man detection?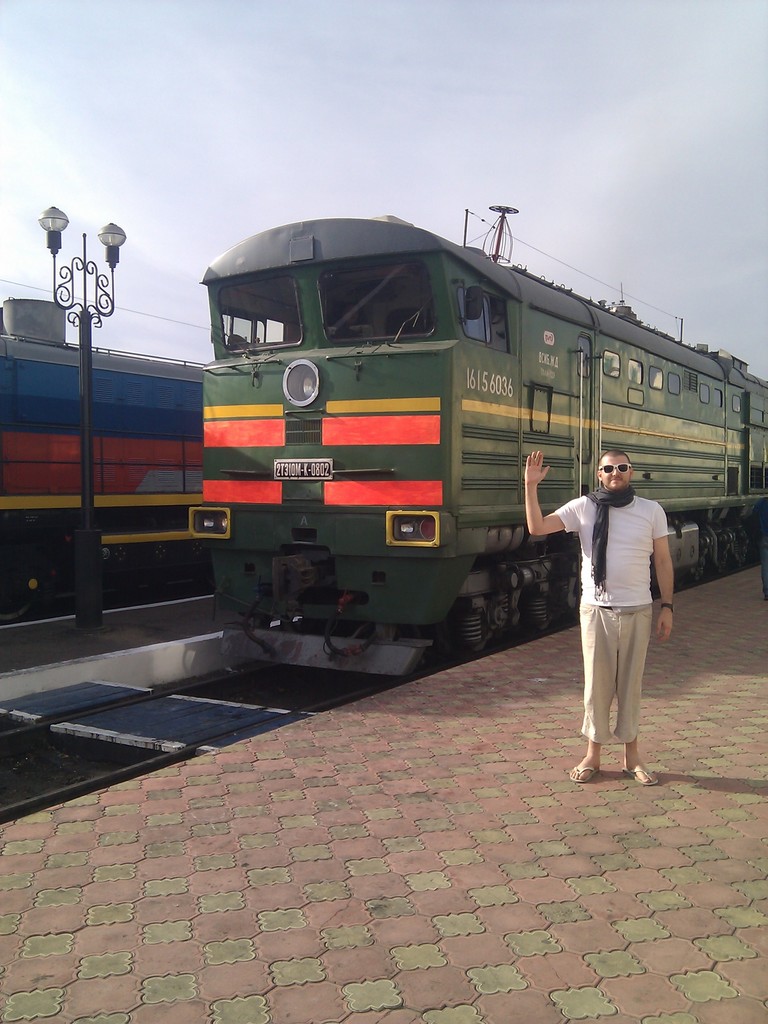
523:451:674:782
